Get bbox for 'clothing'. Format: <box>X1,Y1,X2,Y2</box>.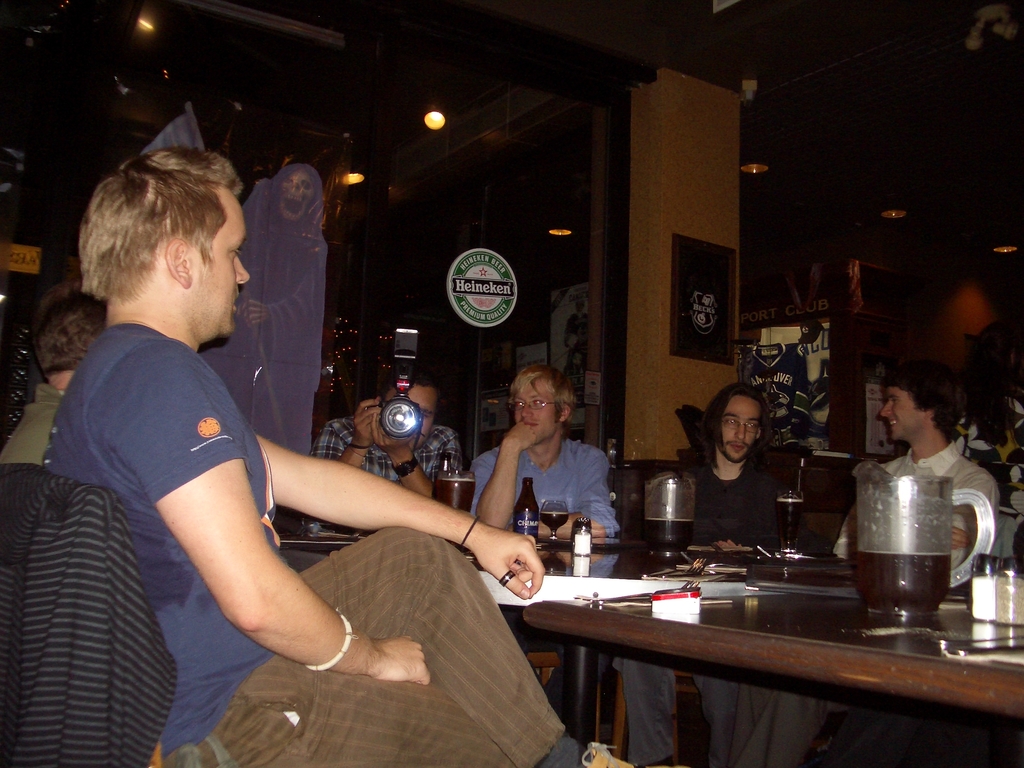
<box>600,444,793,767</box>.
